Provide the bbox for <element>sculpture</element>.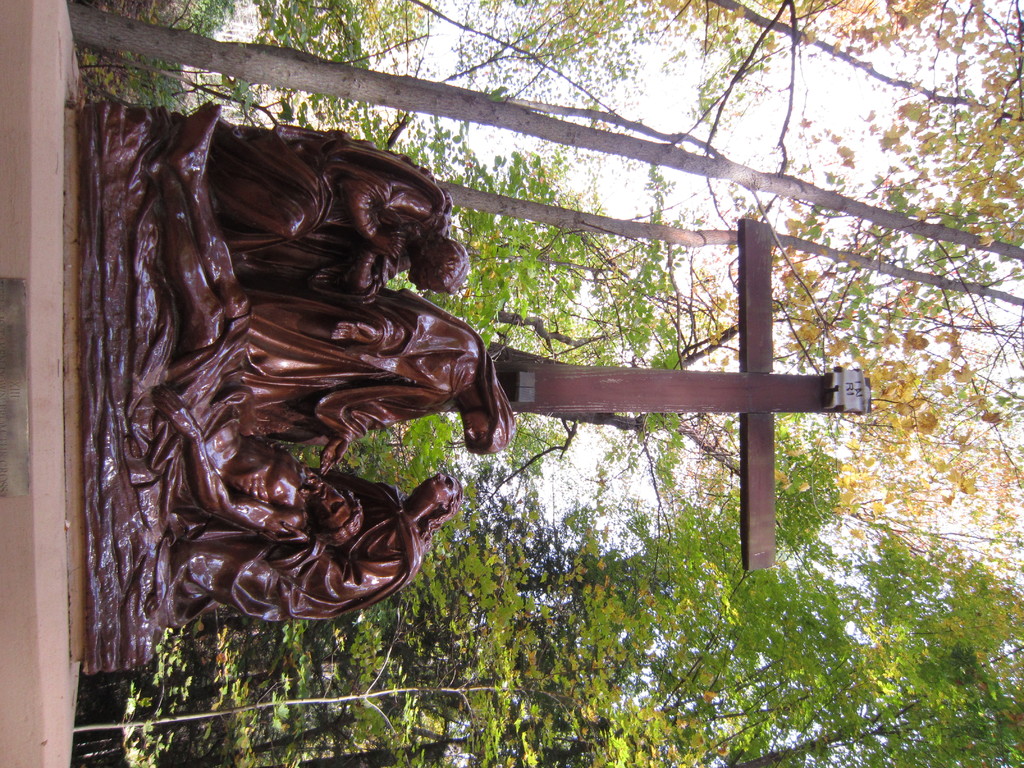
172/433/364/560.
